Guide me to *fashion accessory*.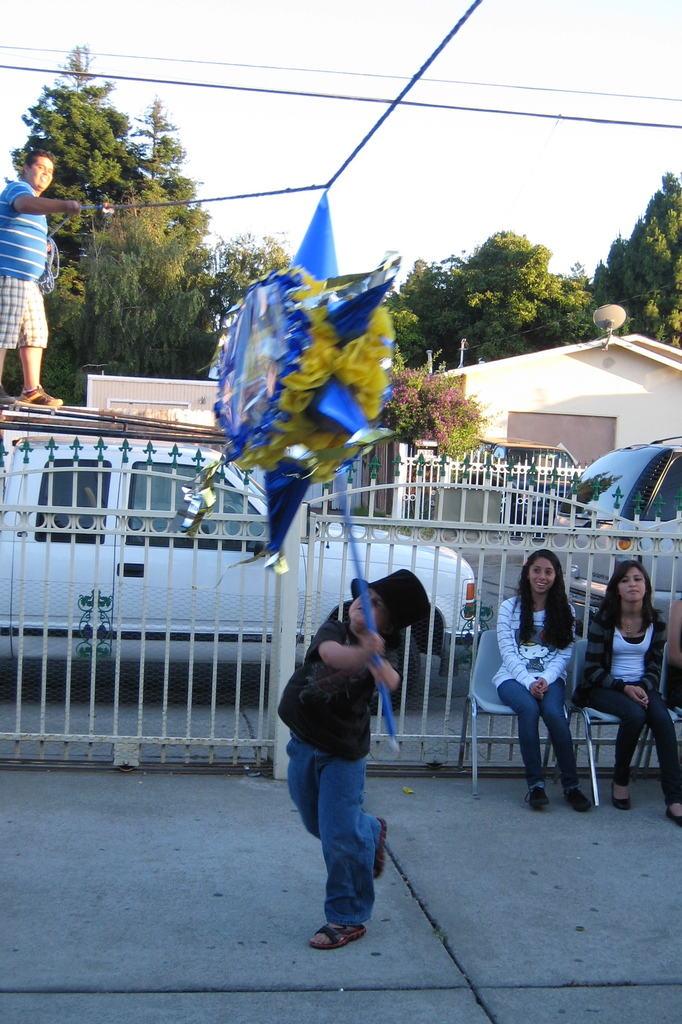
Guidance: [561,774,596,815].
